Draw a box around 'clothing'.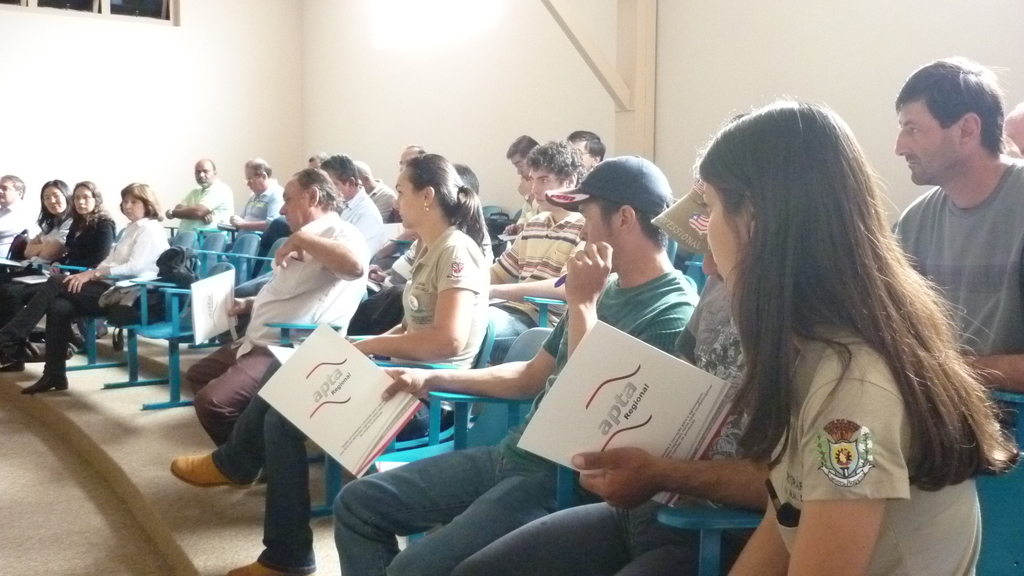
left=484, top=191, right=591, bottom=356.
